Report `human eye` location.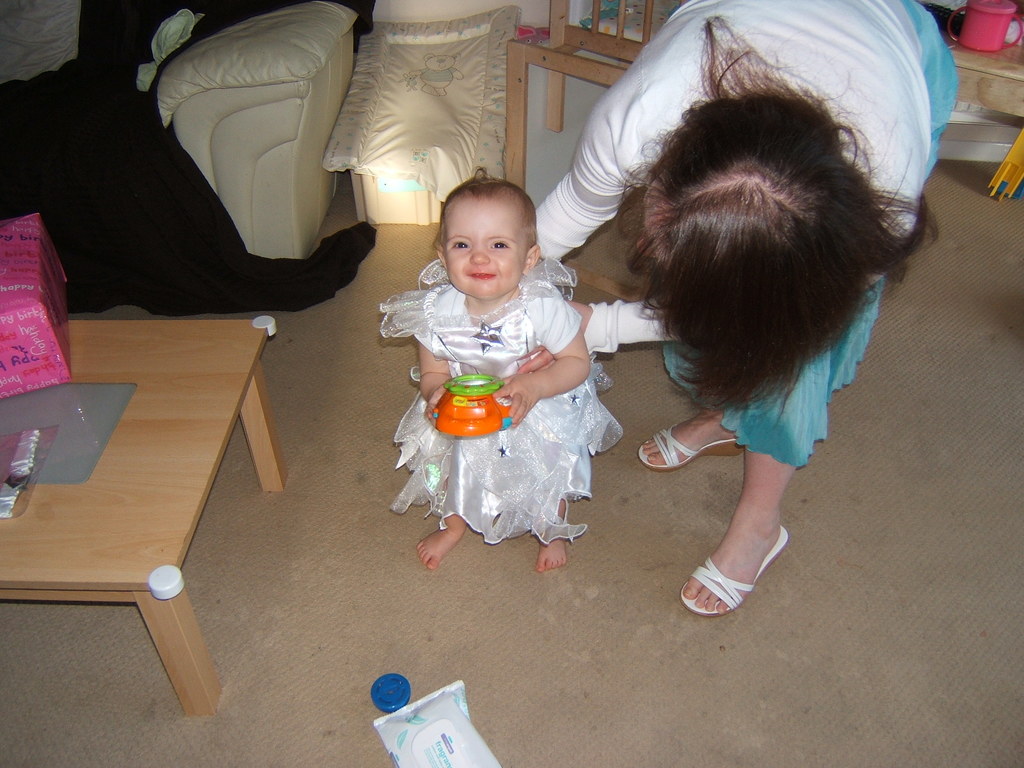
Report: rect(452, 239, 472, 253).
